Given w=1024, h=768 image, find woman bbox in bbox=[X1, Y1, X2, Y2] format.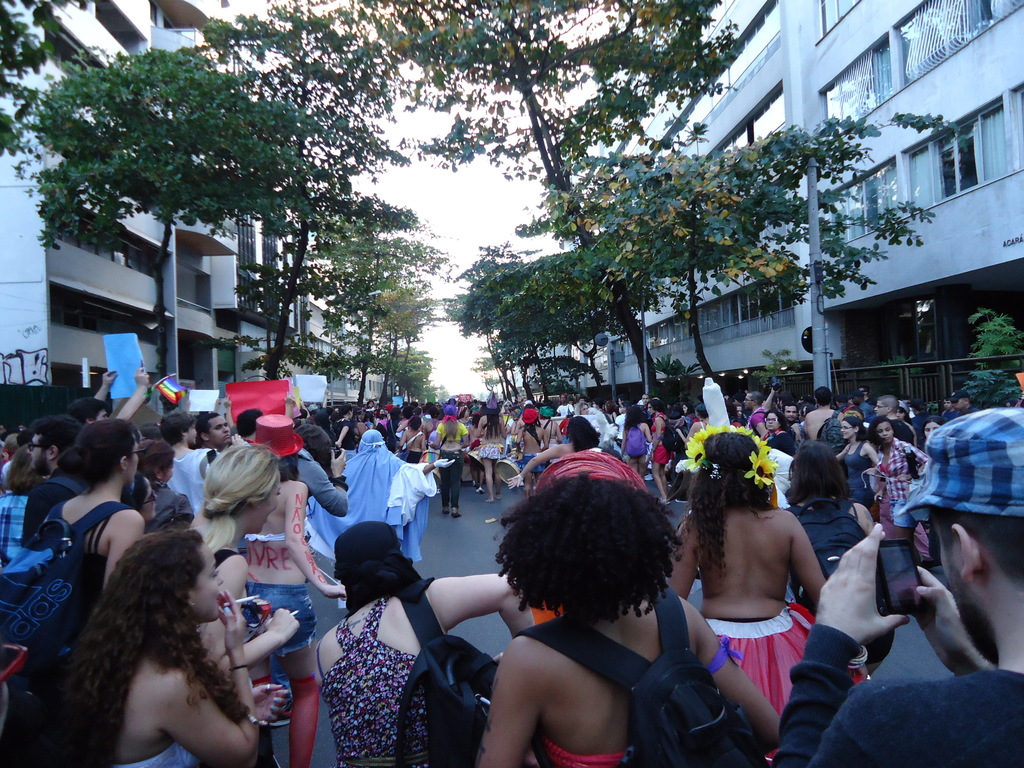
bbox=[474, 400, 514, 495].
